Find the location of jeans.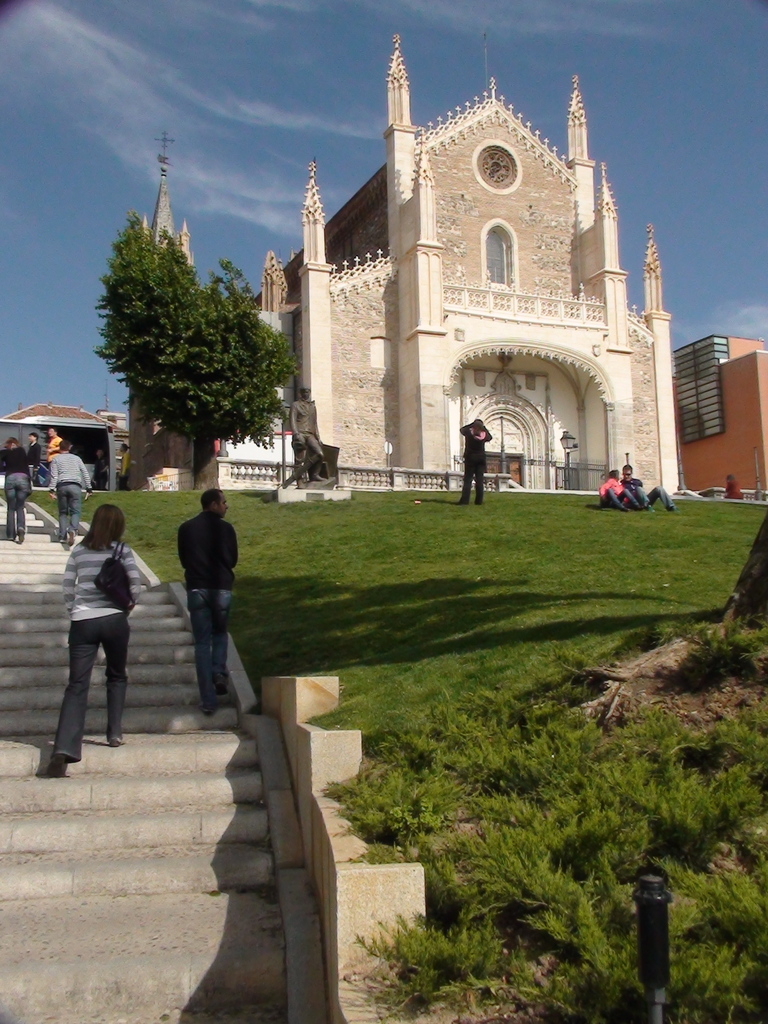
Location: <bbox>607, 489, 635, 508</bbox>.
